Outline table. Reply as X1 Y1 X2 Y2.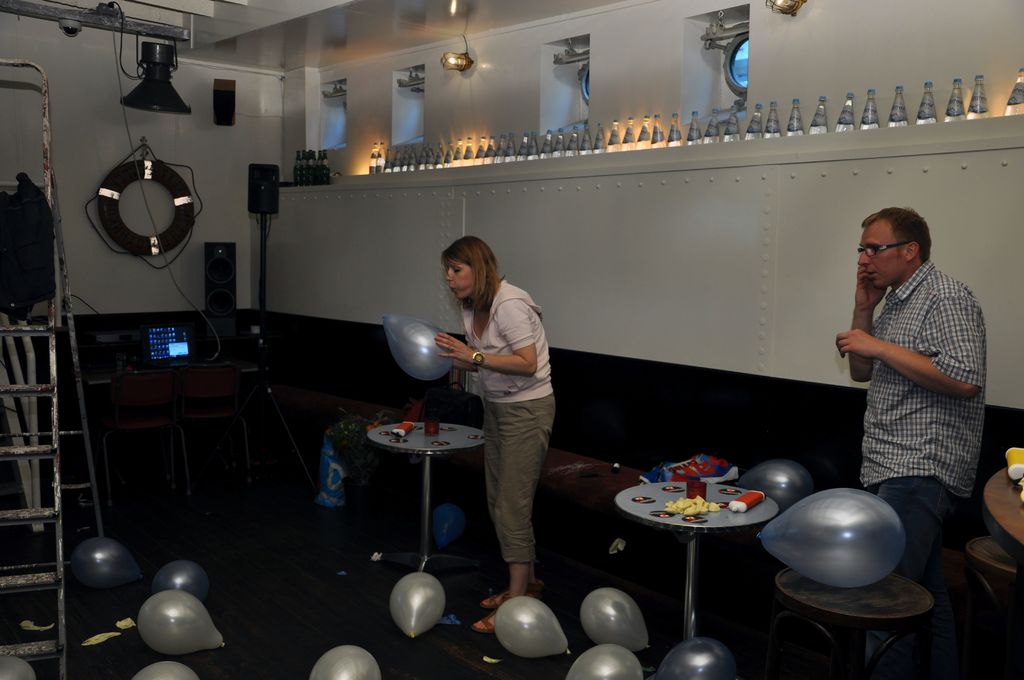
86 364 270 513.
